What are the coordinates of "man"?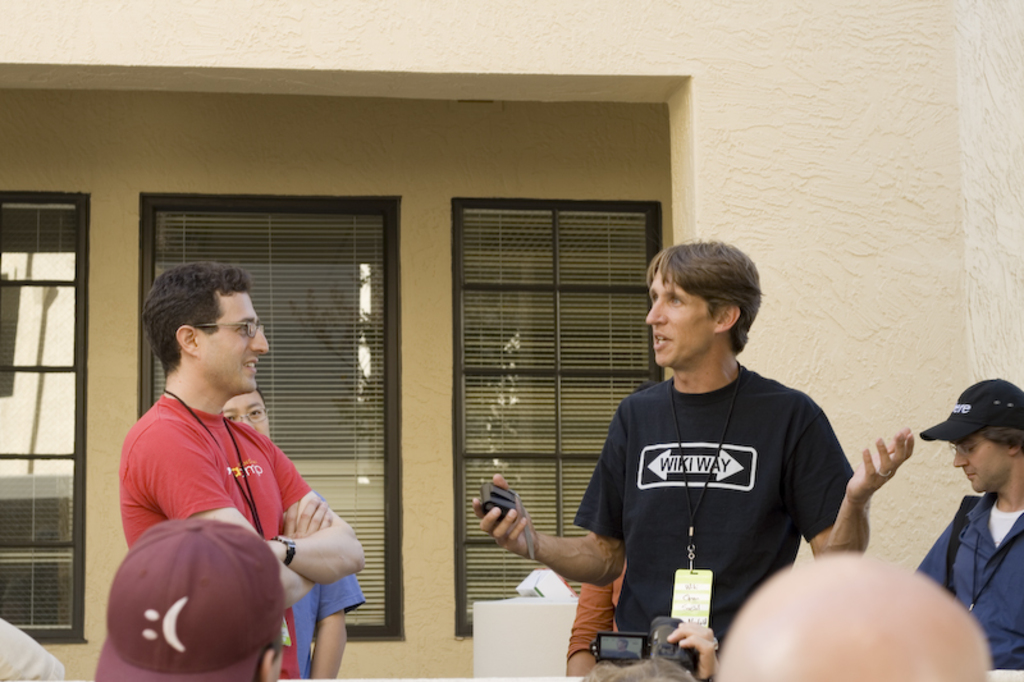
119,260,369,681.
